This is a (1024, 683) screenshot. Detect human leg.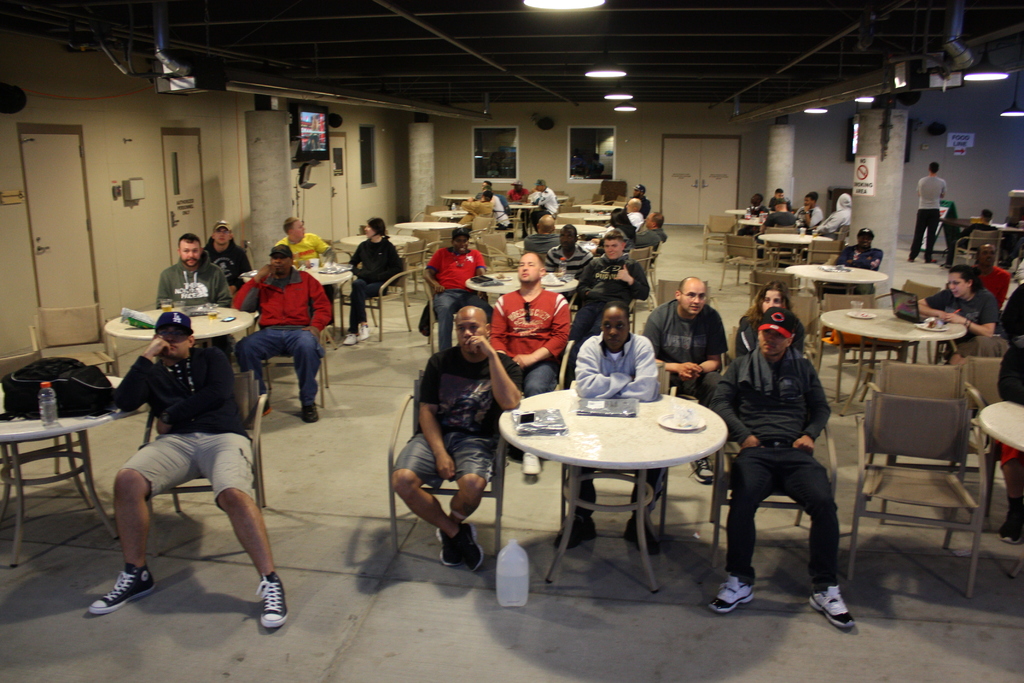
340 281 385 347.
